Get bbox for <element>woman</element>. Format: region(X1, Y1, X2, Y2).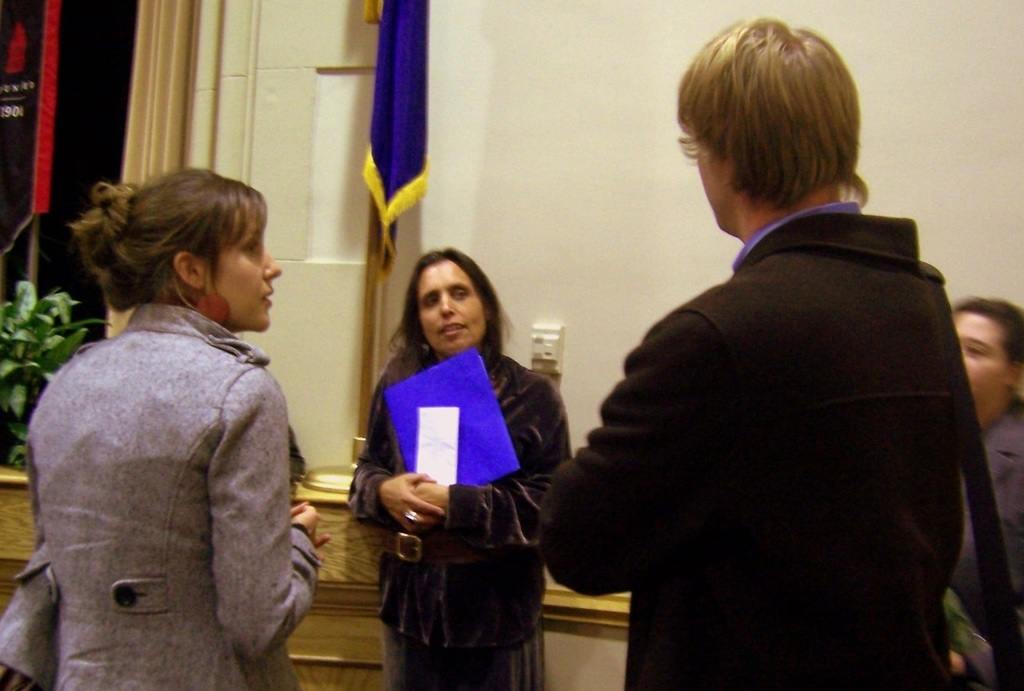
region(0, 156, 332, 690).
